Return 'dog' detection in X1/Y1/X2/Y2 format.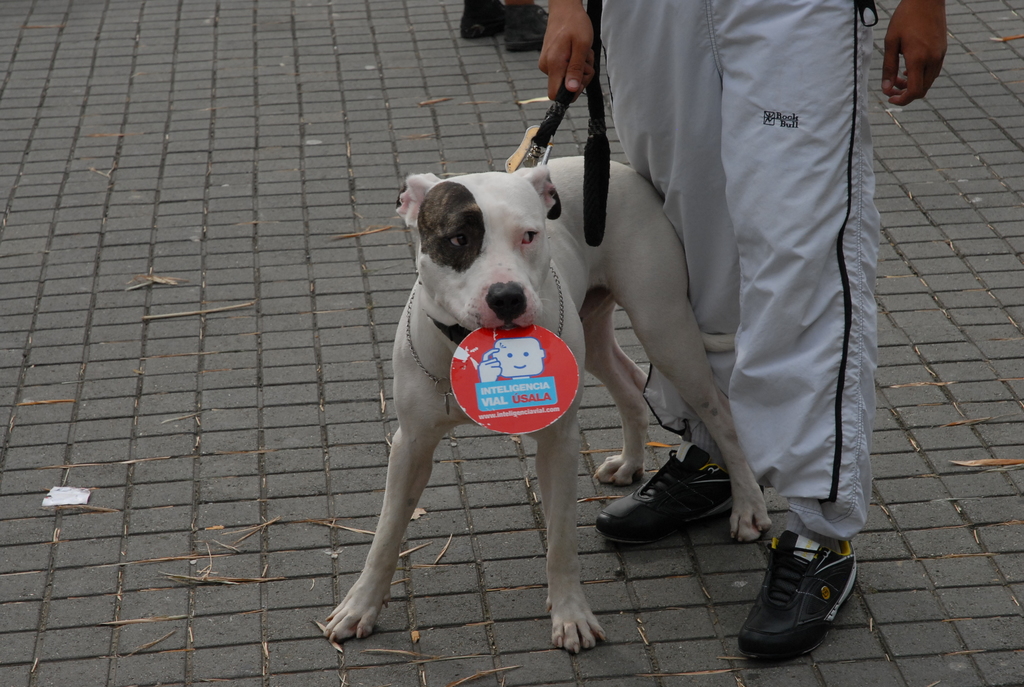
317/152/777/657.
